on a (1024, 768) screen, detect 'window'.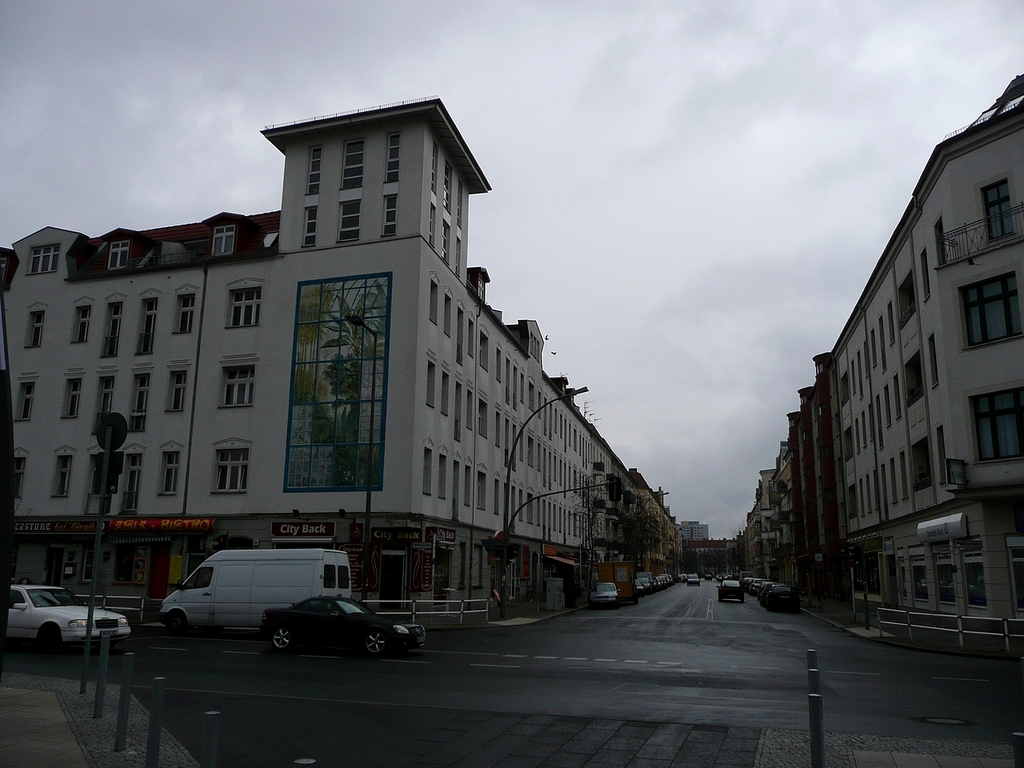
x1=387, y1=134, x2=401, y2=182.
